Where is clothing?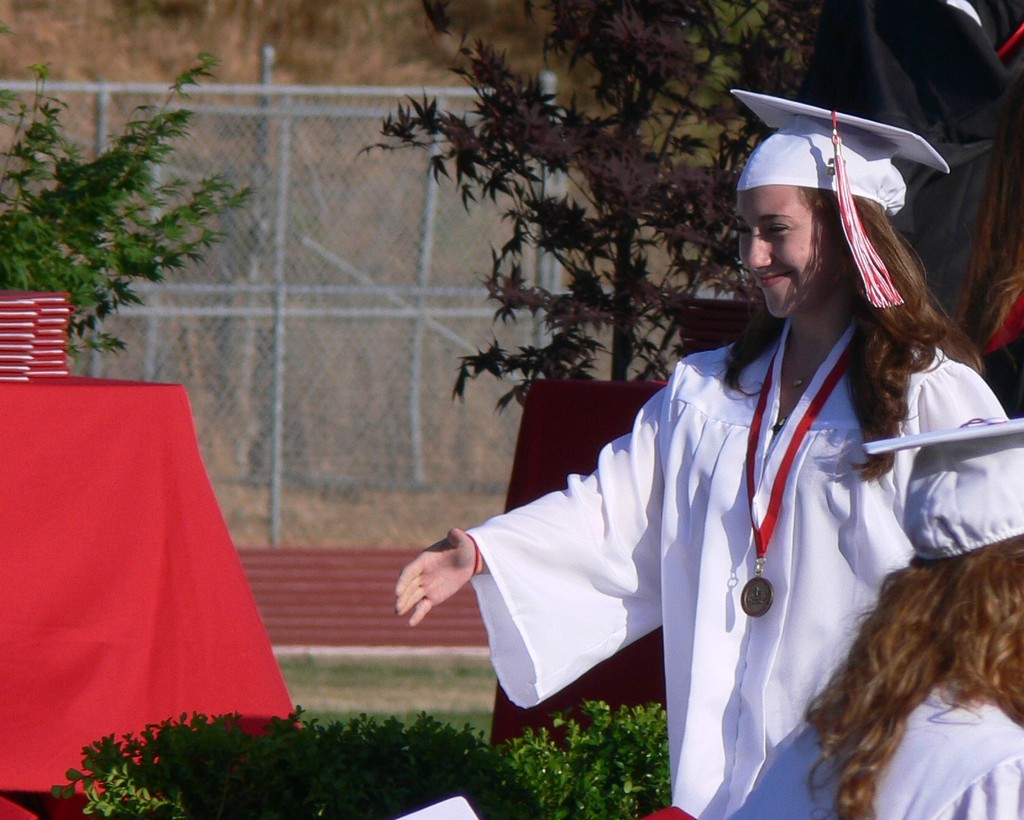
(444, 266, 983, 792).
